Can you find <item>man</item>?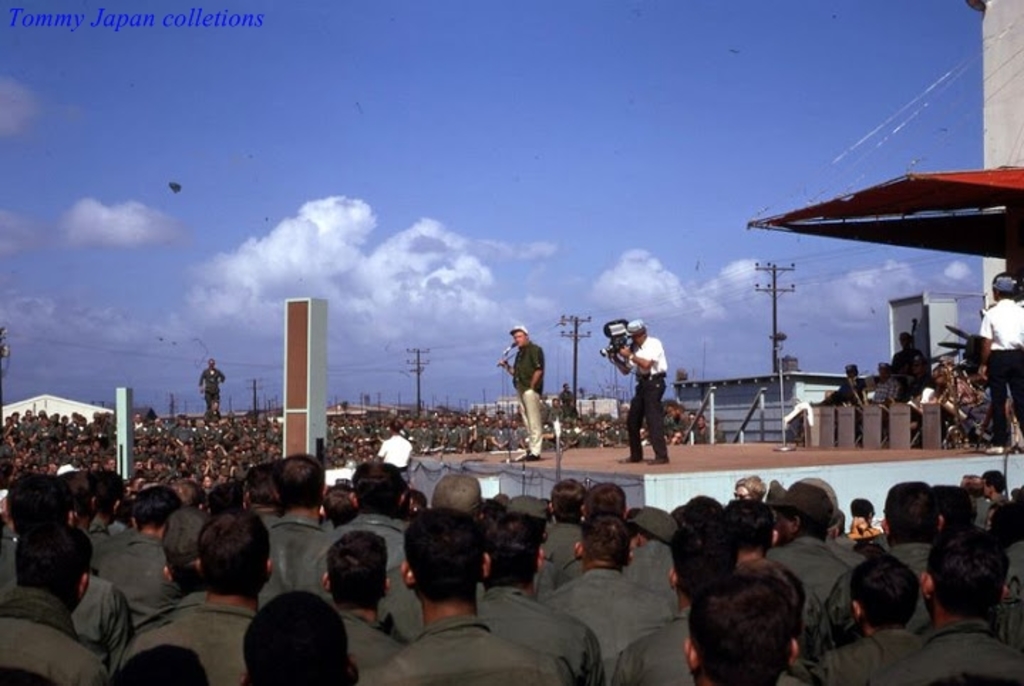
Yes, bounding box: x1=610 y1=514 x2=742 y2=685.
